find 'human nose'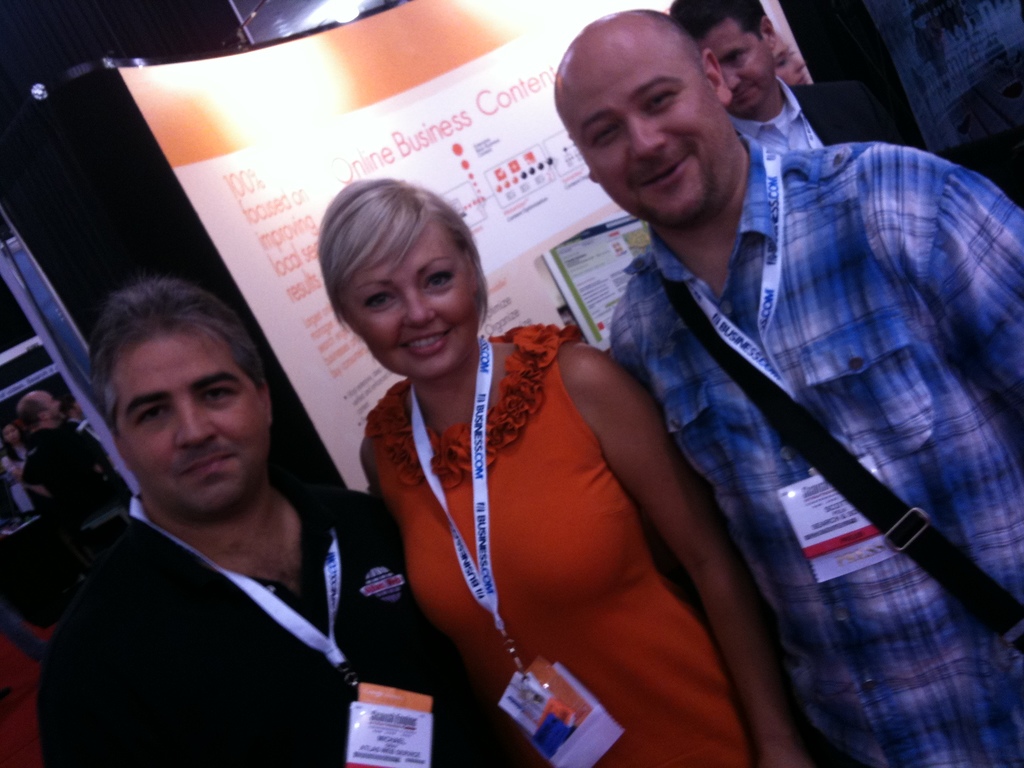
bbox=(723, 68, 739, 87)
